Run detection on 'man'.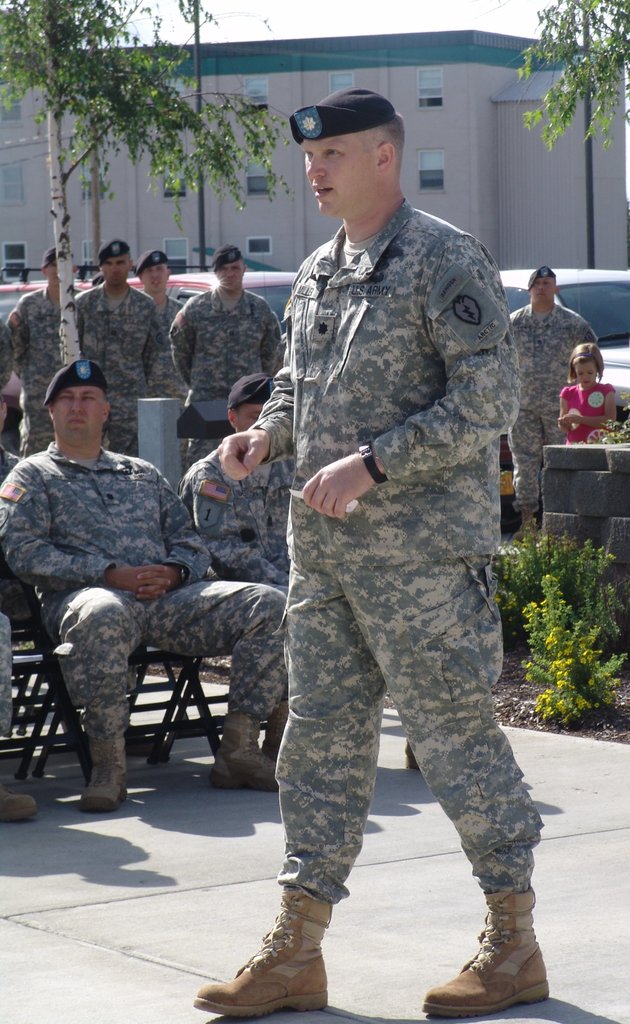
Result: select_region(499, 260, 604, 533).
